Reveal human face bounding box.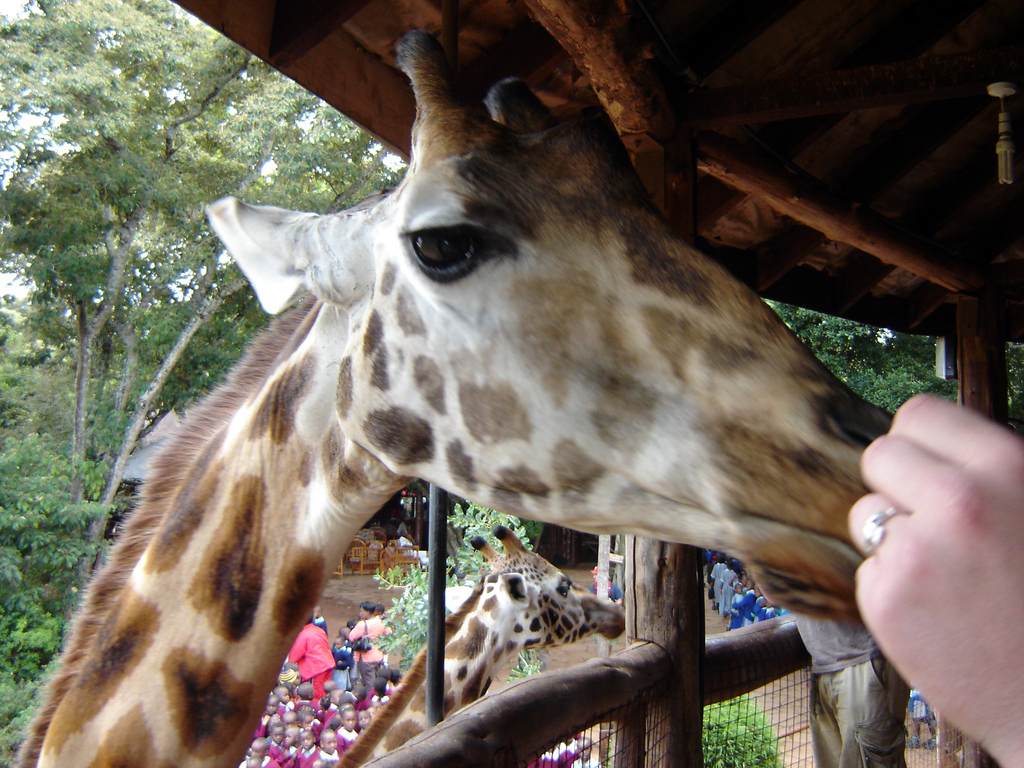
Revealed: left=286, top=680, right=300, bottom=692.
